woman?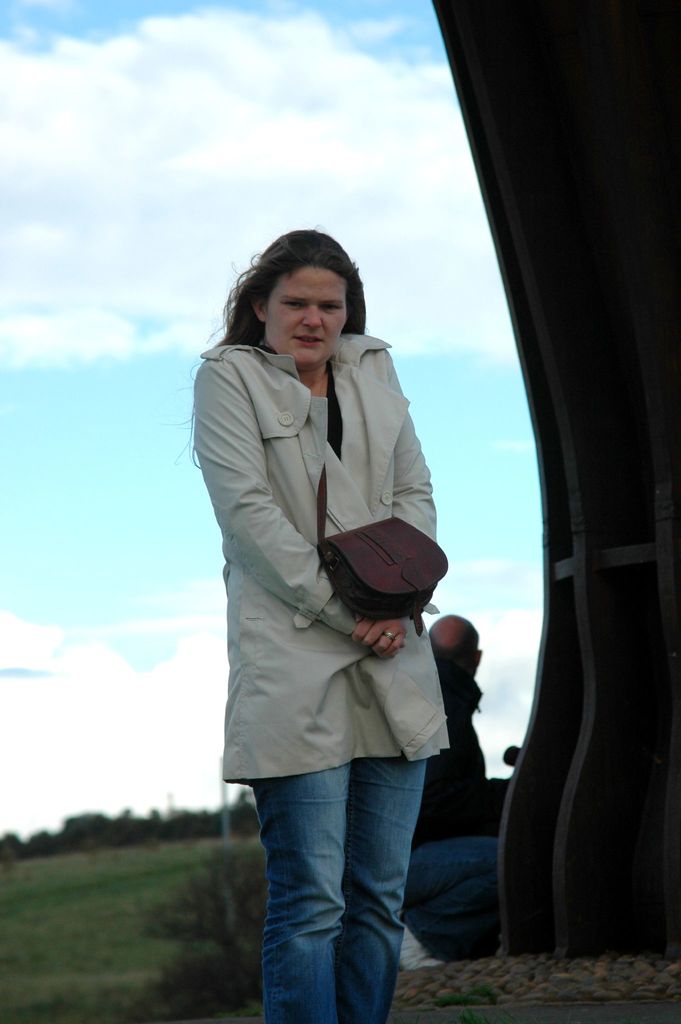
(left=190, top=228, right=451, bottom=1023)
